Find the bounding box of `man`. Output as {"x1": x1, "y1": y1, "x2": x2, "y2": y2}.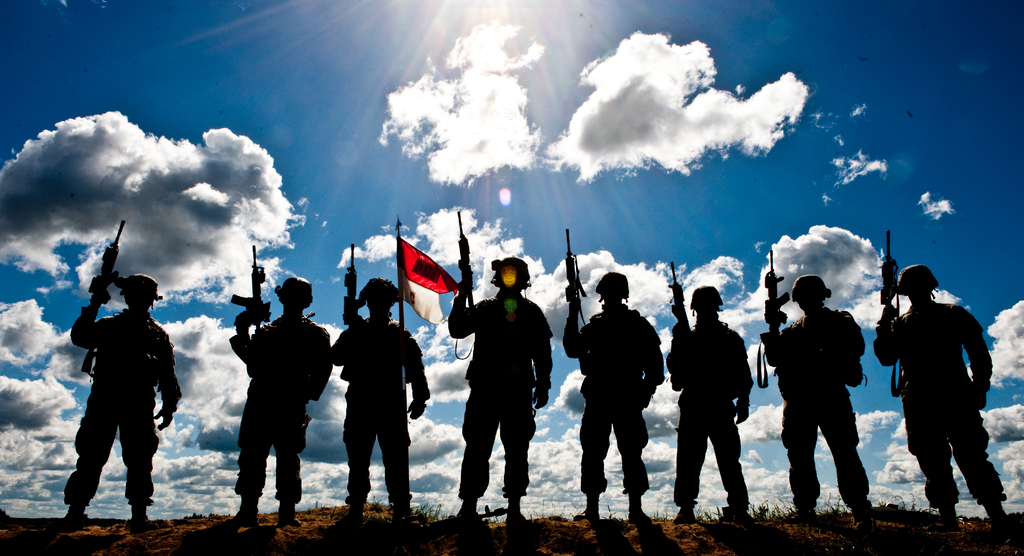
{"x1": 228, "y1": 274, "x2": 328, "y2": 527}.
